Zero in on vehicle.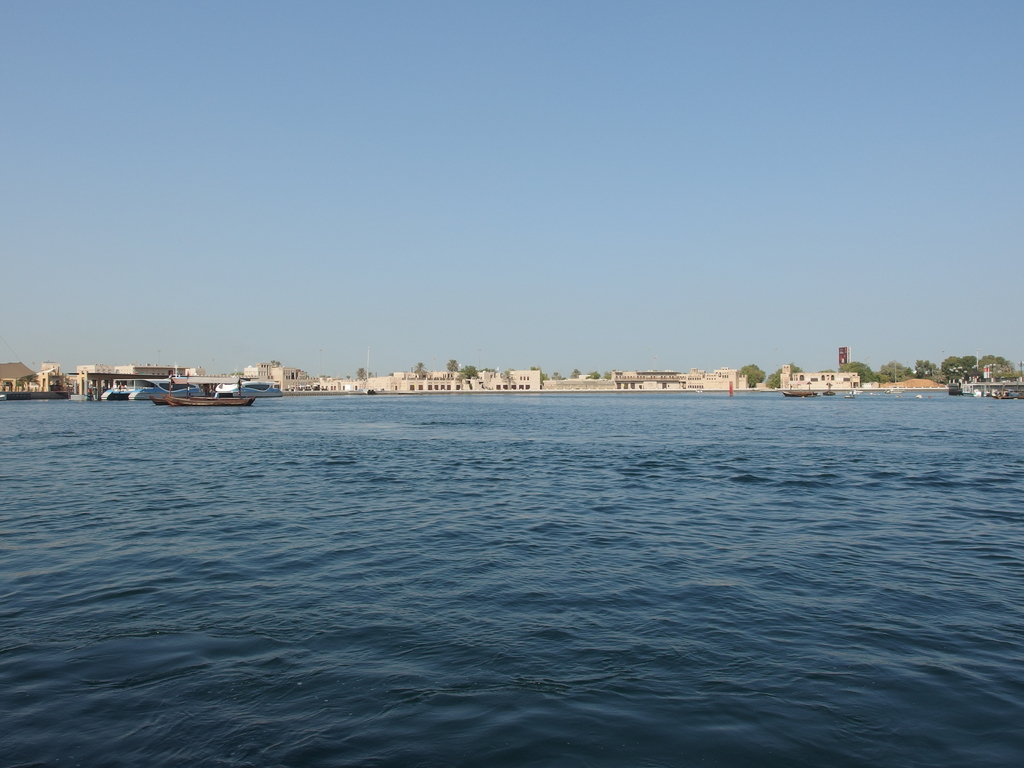
Zeroed in: (161,378,252,408).
